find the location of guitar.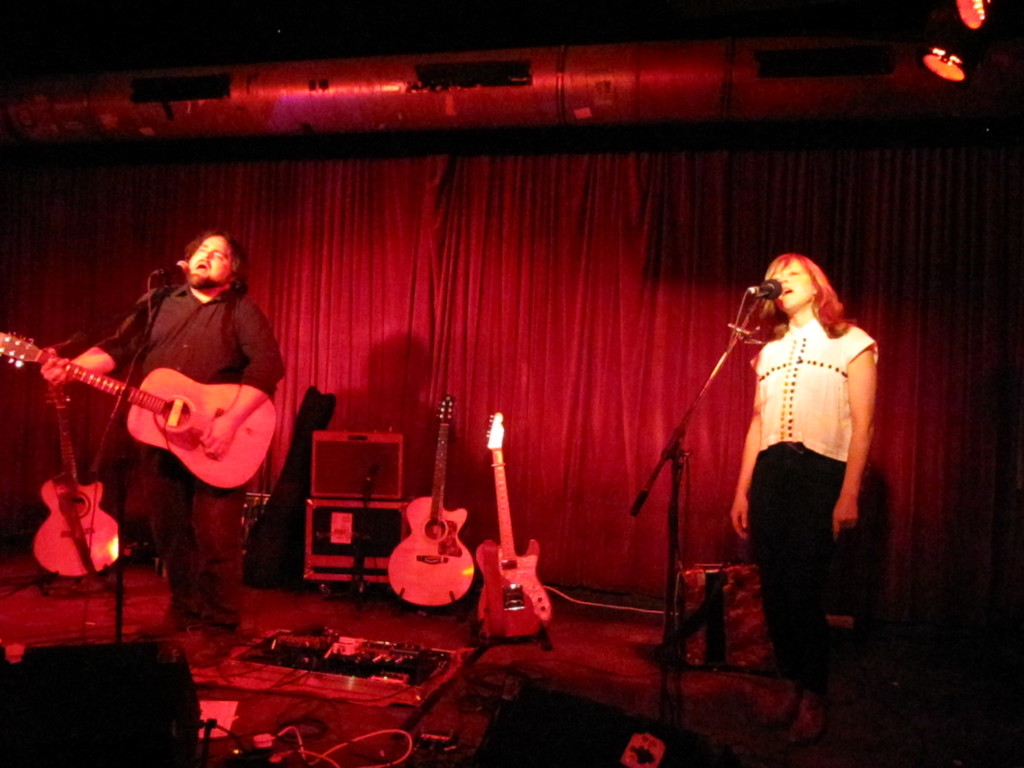
Location: bbox=(383, 394, 474, 610).
